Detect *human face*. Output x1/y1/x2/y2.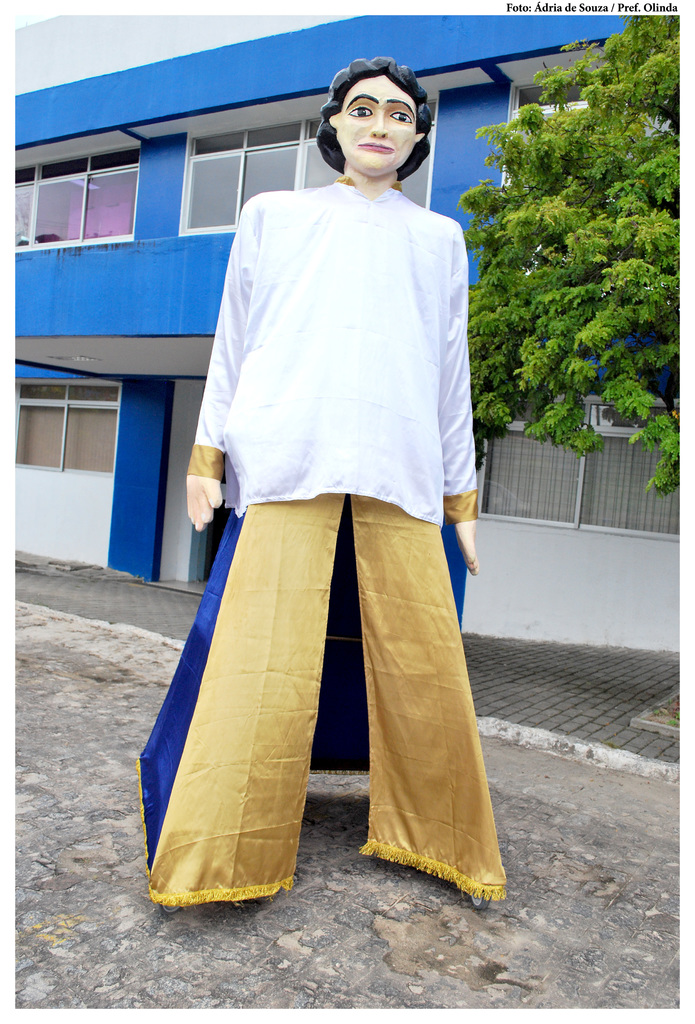
338/74/419/173.
